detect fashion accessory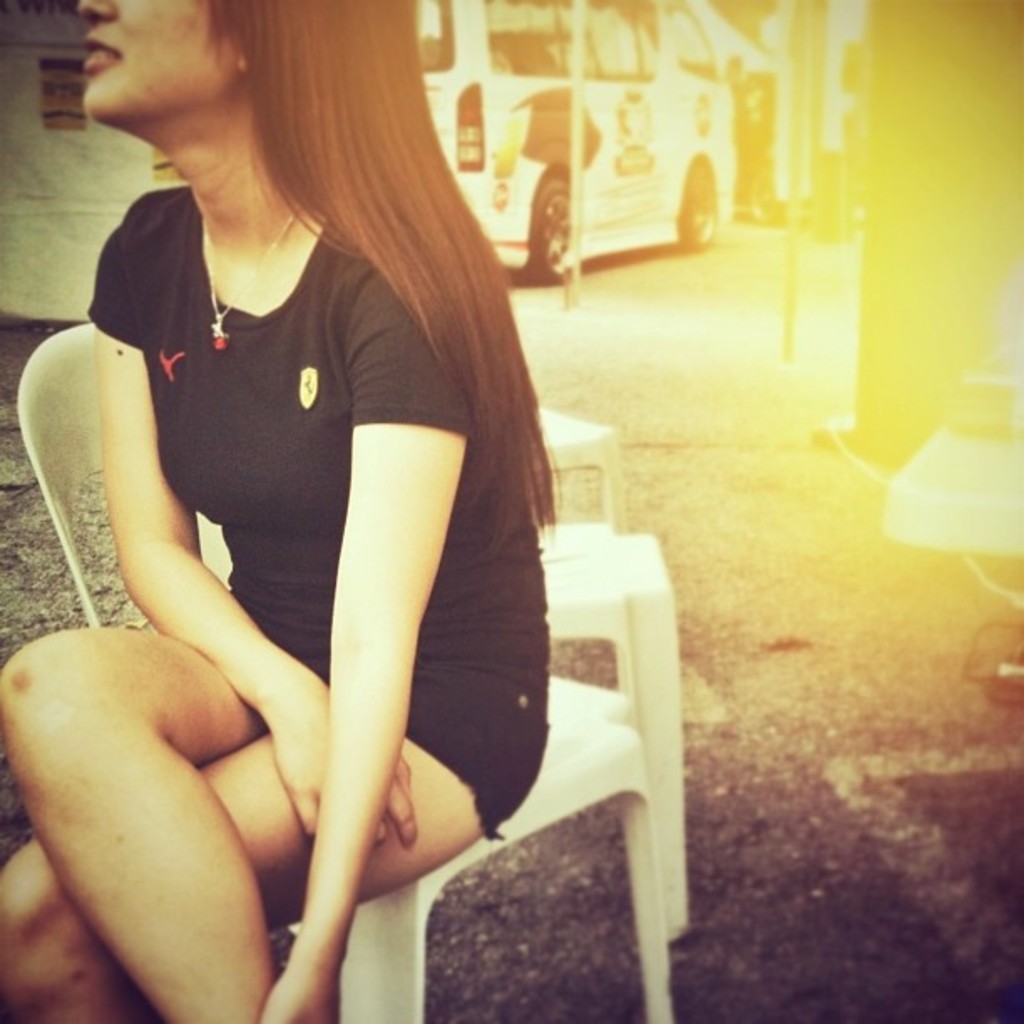
<box>194,201,311,346</box>
